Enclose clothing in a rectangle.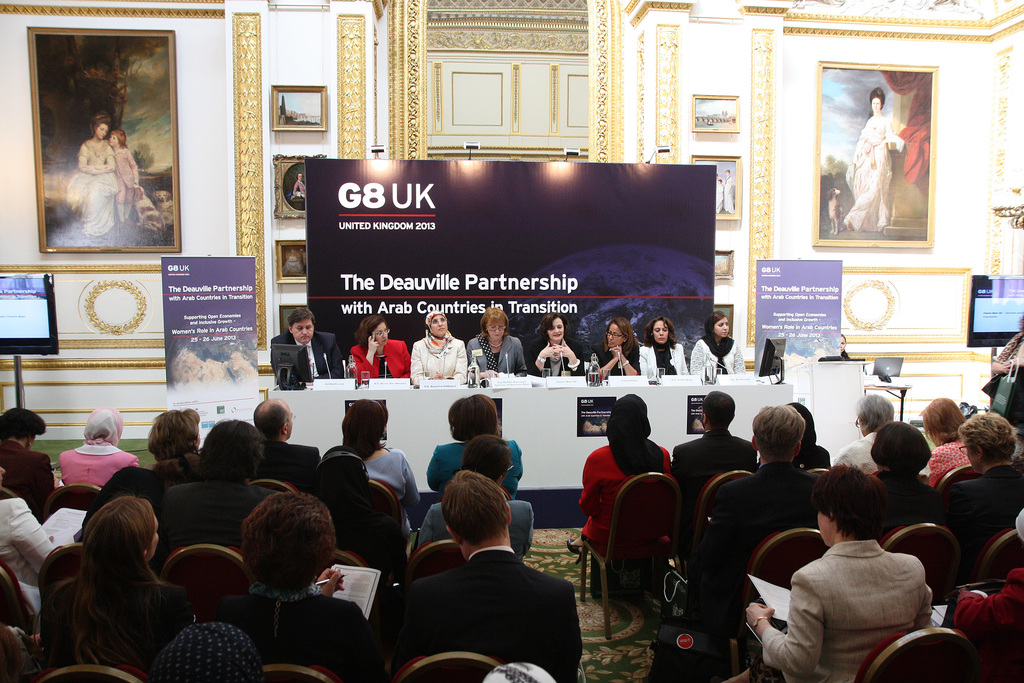
[left=410, top=506, right=540, bottom=559].
